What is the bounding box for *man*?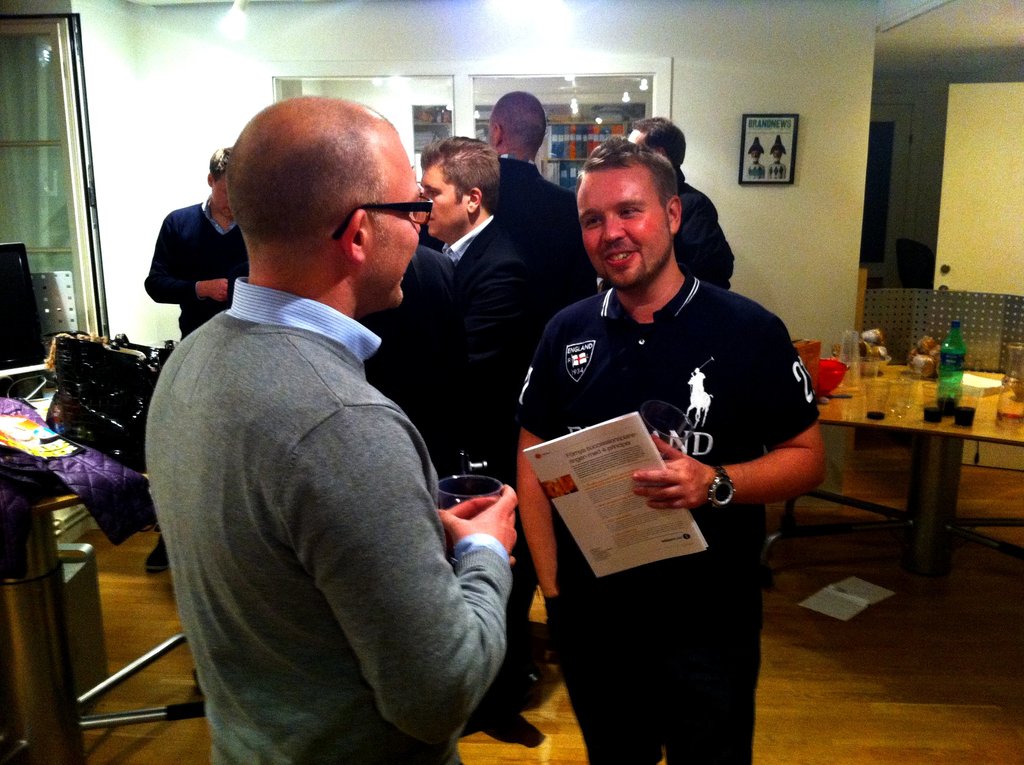
(141,143,248,570).
